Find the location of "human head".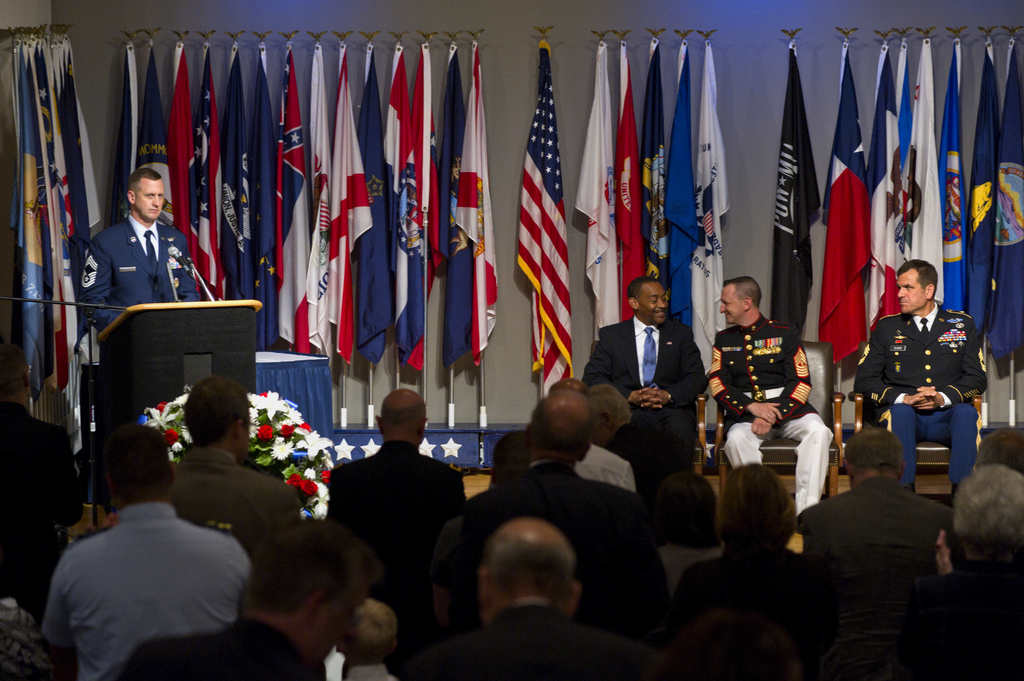
Location: 897 258 939 316.
